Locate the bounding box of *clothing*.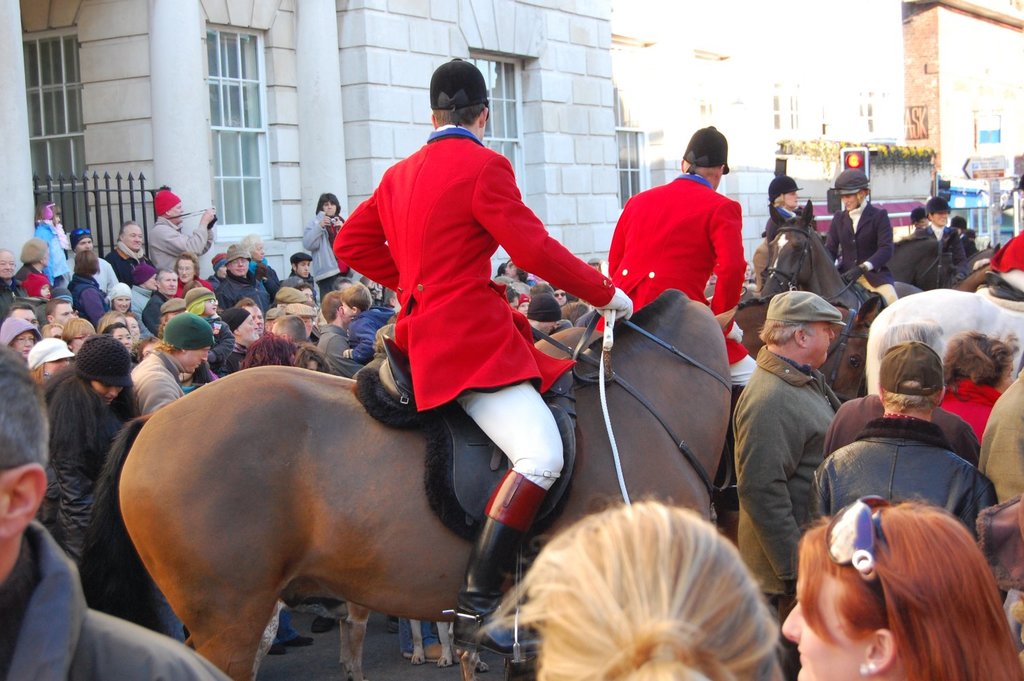
Bounding box: [left=727, top=358, right=845, bottom=620].
